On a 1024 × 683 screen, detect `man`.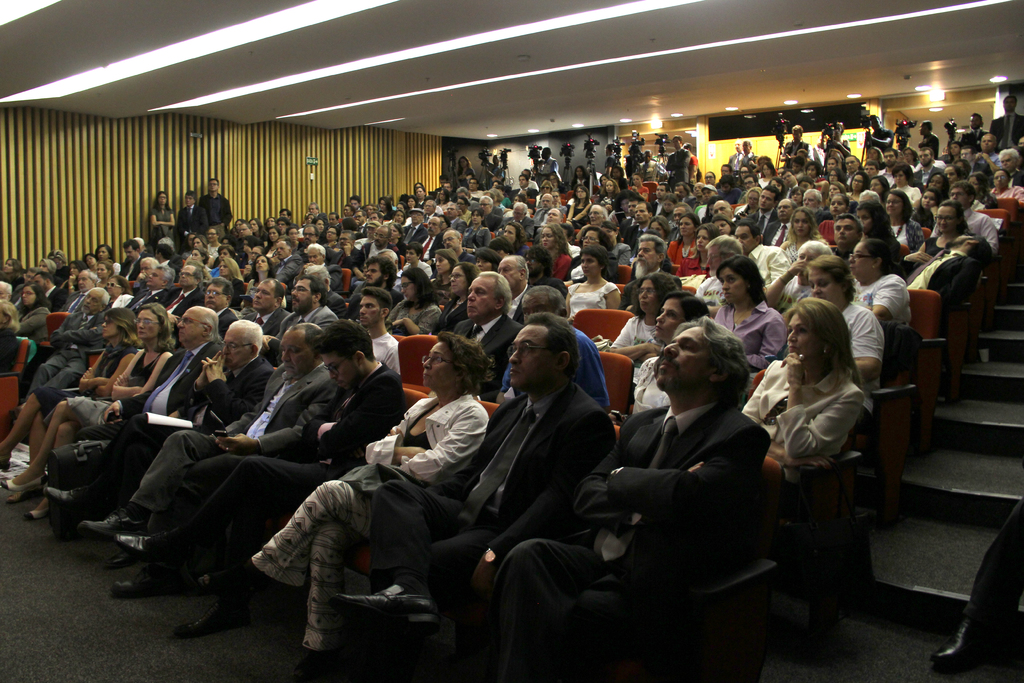
box=[681, 143, 696, 179].
